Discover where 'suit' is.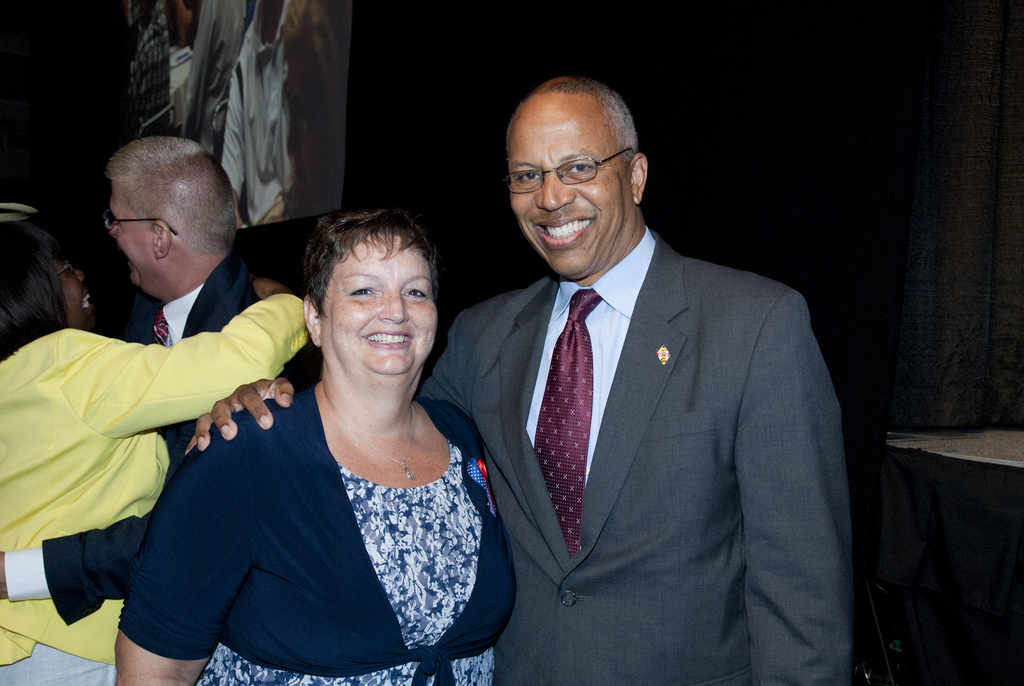
Discovered at <region>0, 250, 324, 624</region>.
